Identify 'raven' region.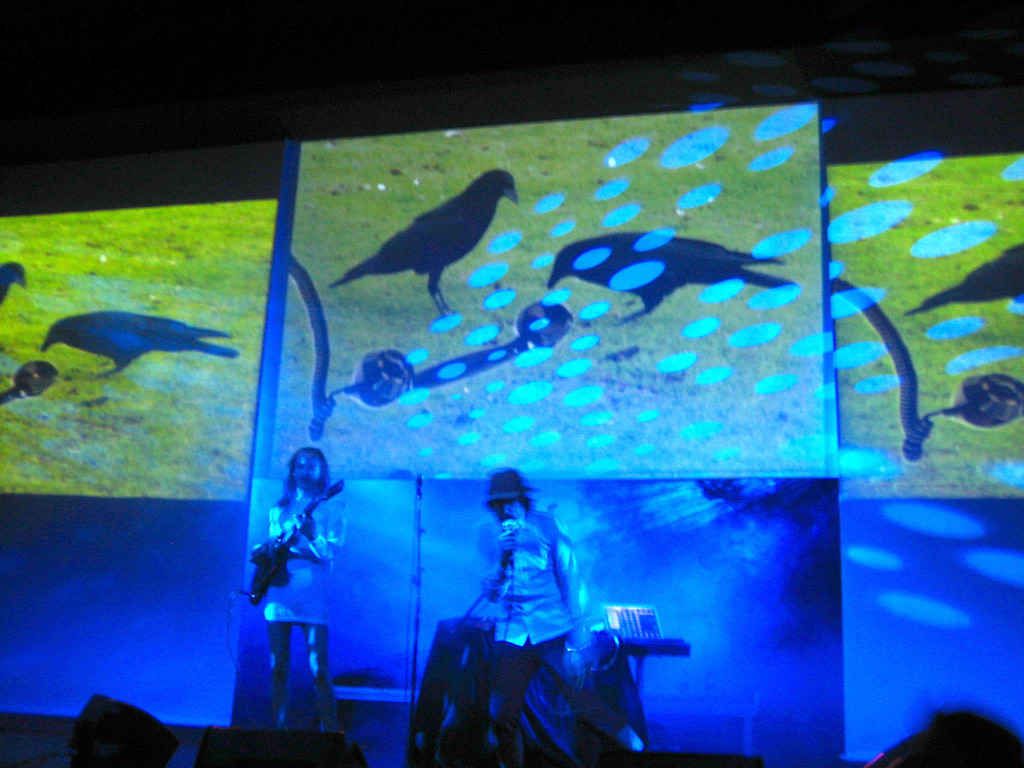
Region: (left=902, top=237, right=1023, bottom=318).
